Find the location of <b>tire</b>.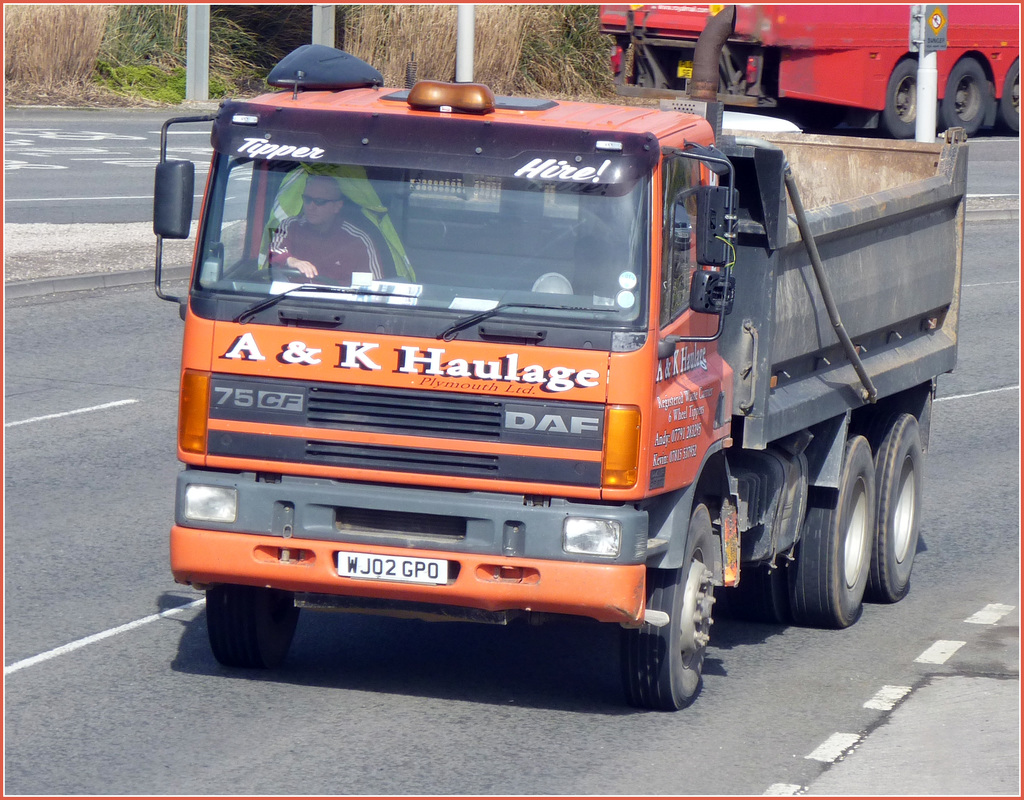
Location: box=[881, 59, 916, 140].
